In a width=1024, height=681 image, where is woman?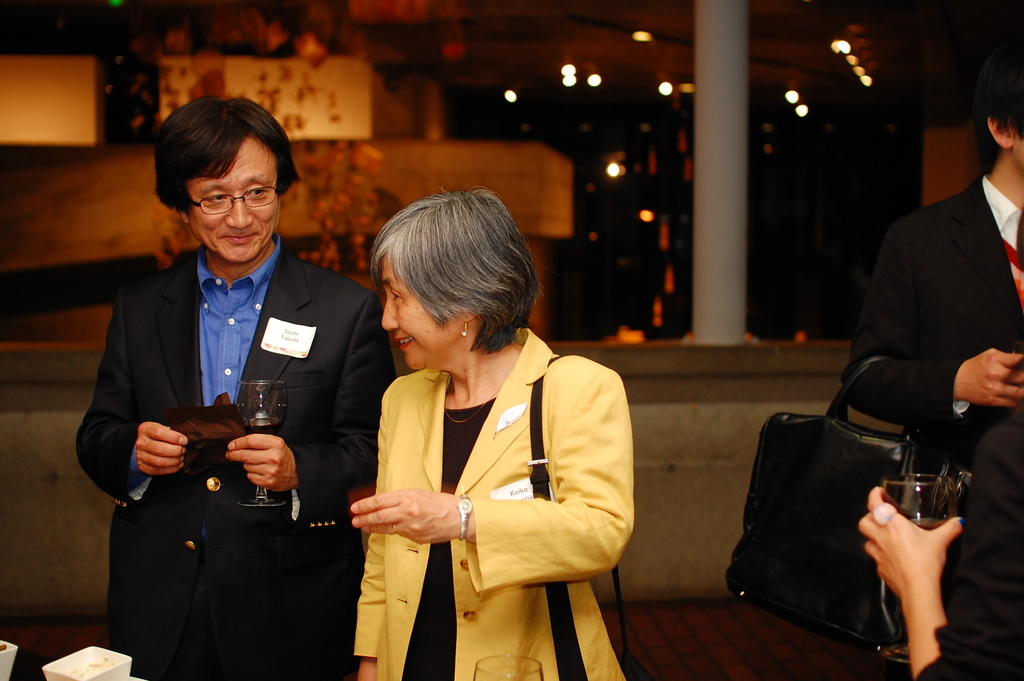
Rect(337, 193, 625, 678).
